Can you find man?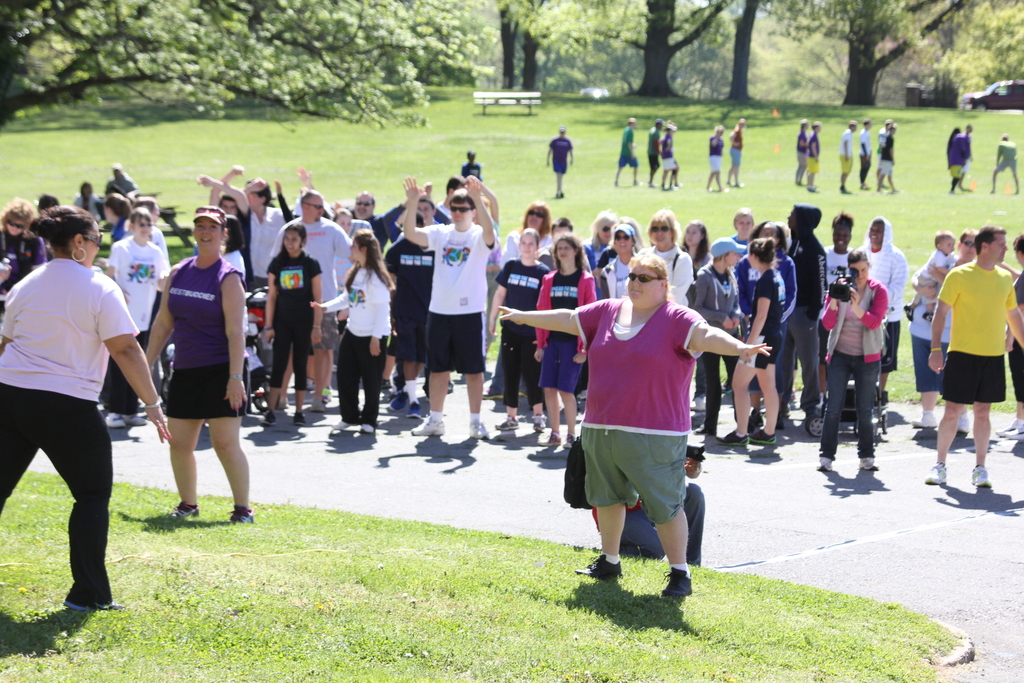
Yes, bounding box: bbox=(837, 120, 857, 194).
